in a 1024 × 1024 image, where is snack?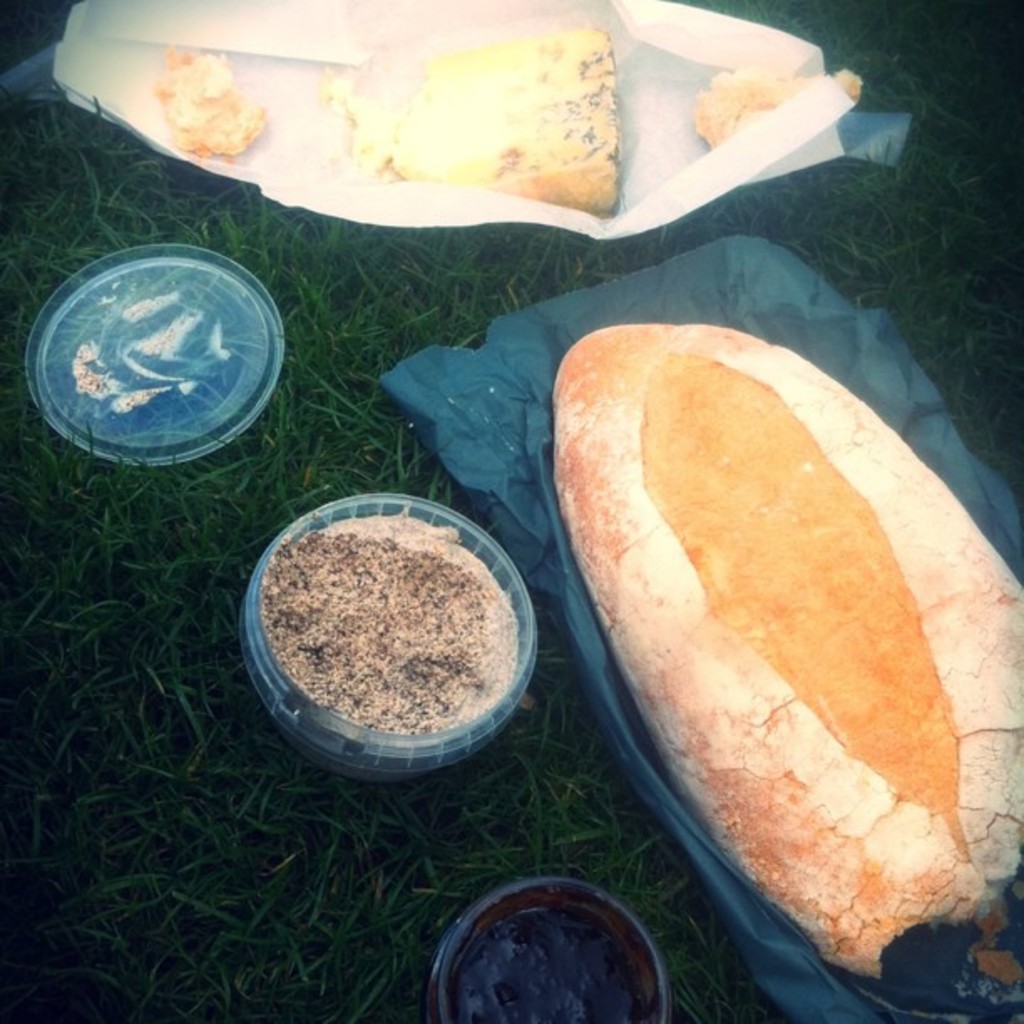
141,40,268,164.
